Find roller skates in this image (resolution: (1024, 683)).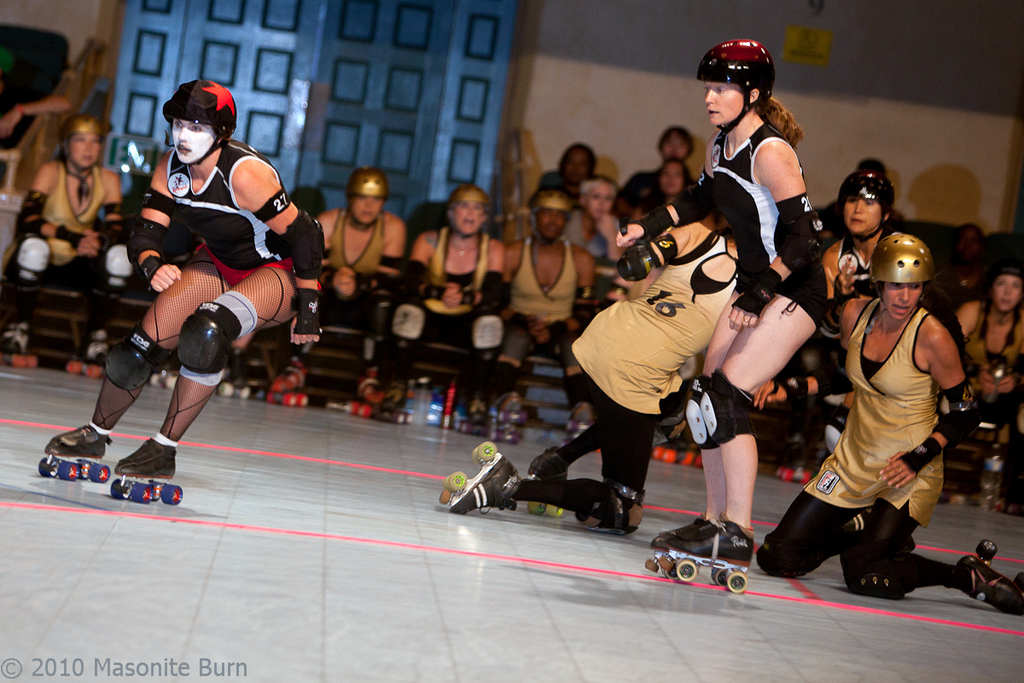
locate(649, 516, 714, 547).
